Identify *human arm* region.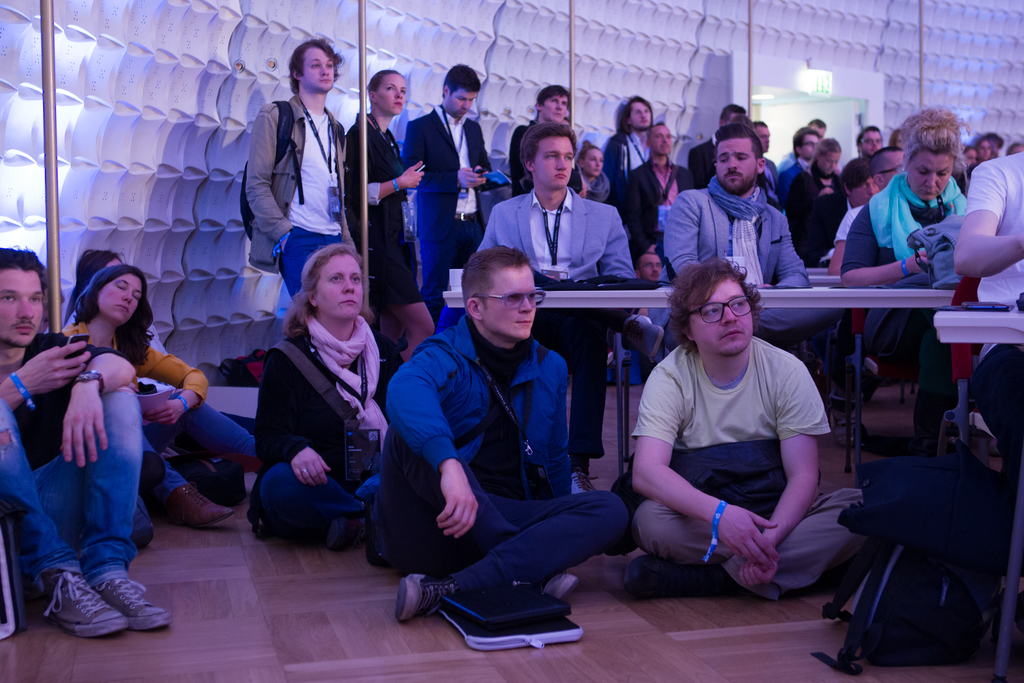
Region: 140 345 216 434.
